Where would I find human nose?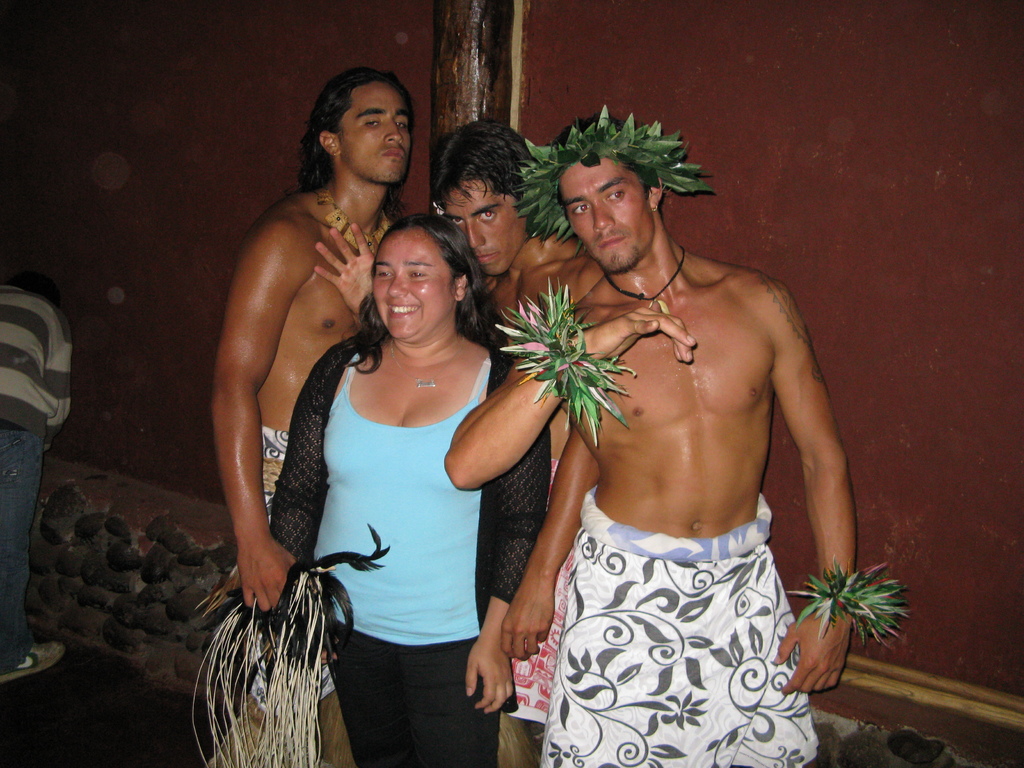
At [x1=387, y1=271, x2=408, y2=296].
